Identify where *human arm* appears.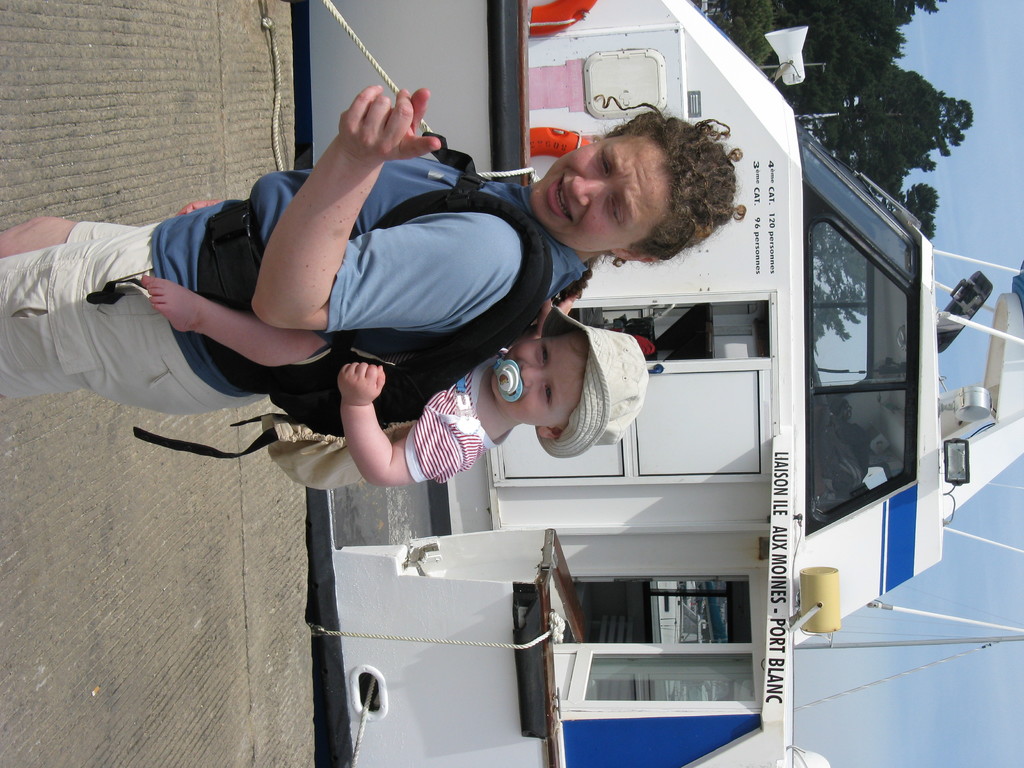
Appears at (252, 84, 440, 332).
